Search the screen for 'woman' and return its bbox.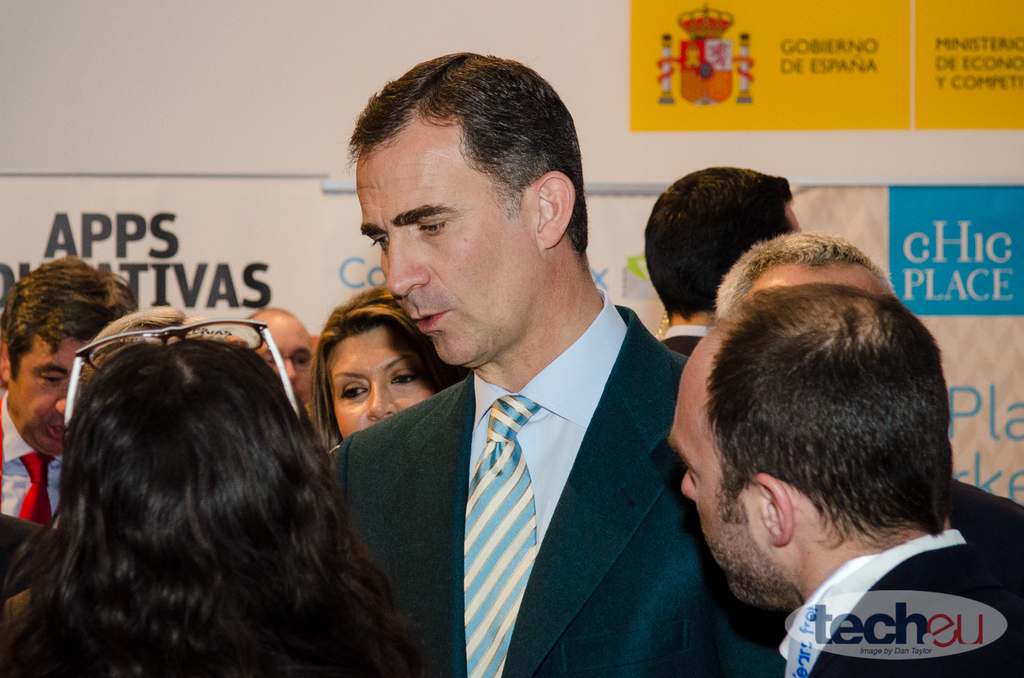
Found: (0, 304, 438, 665).
